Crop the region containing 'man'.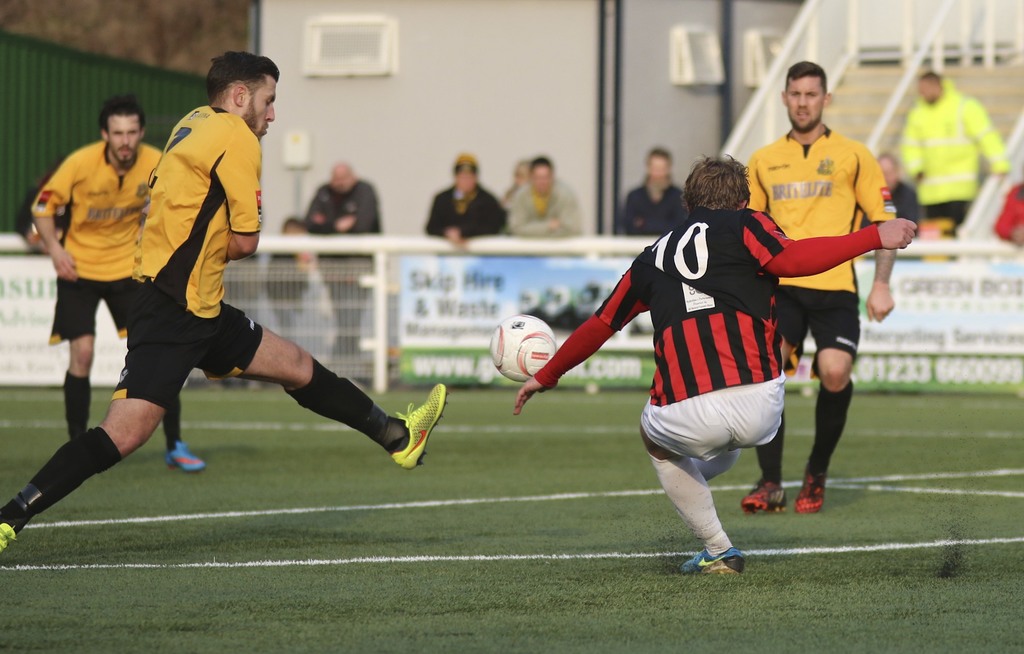
Crop region: [302, 159, 381, 374].
